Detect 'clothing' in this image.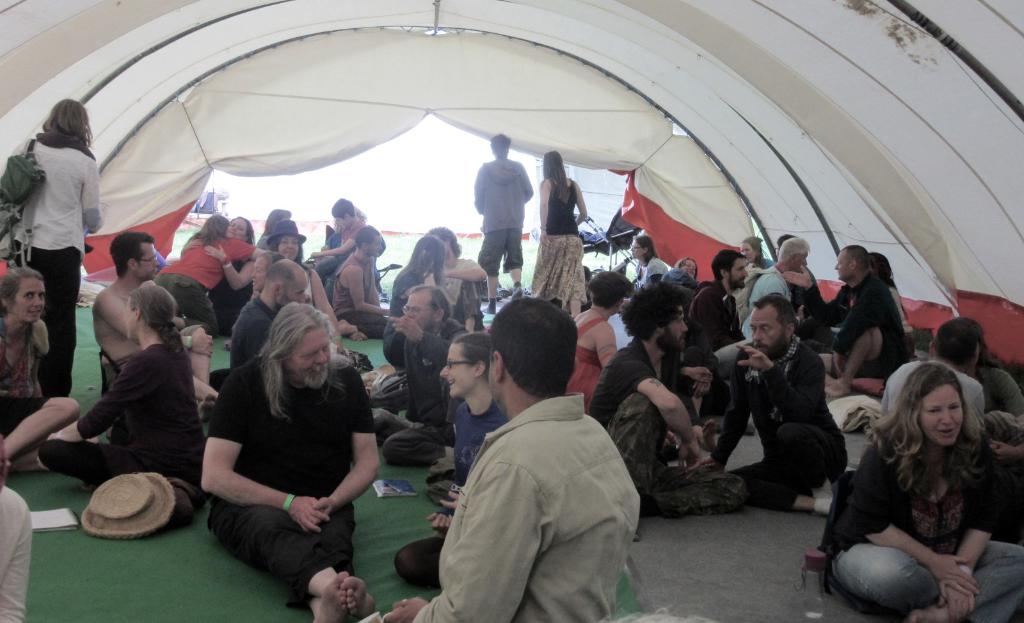
Detection: BBox(980, 358, 1023, 425).
